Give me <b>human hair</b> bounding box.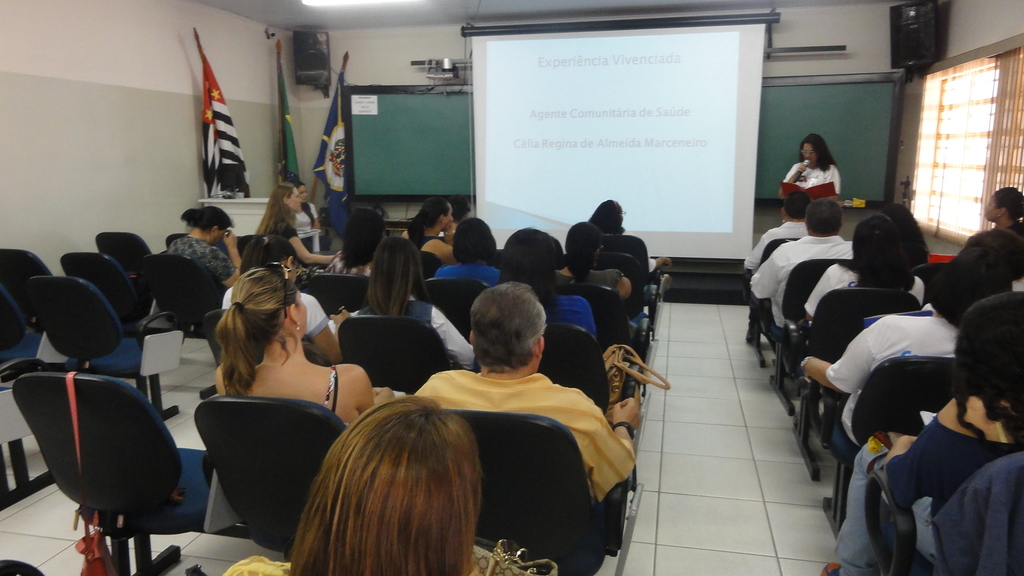
left=959, top=227, right=1023, bottom=279.
